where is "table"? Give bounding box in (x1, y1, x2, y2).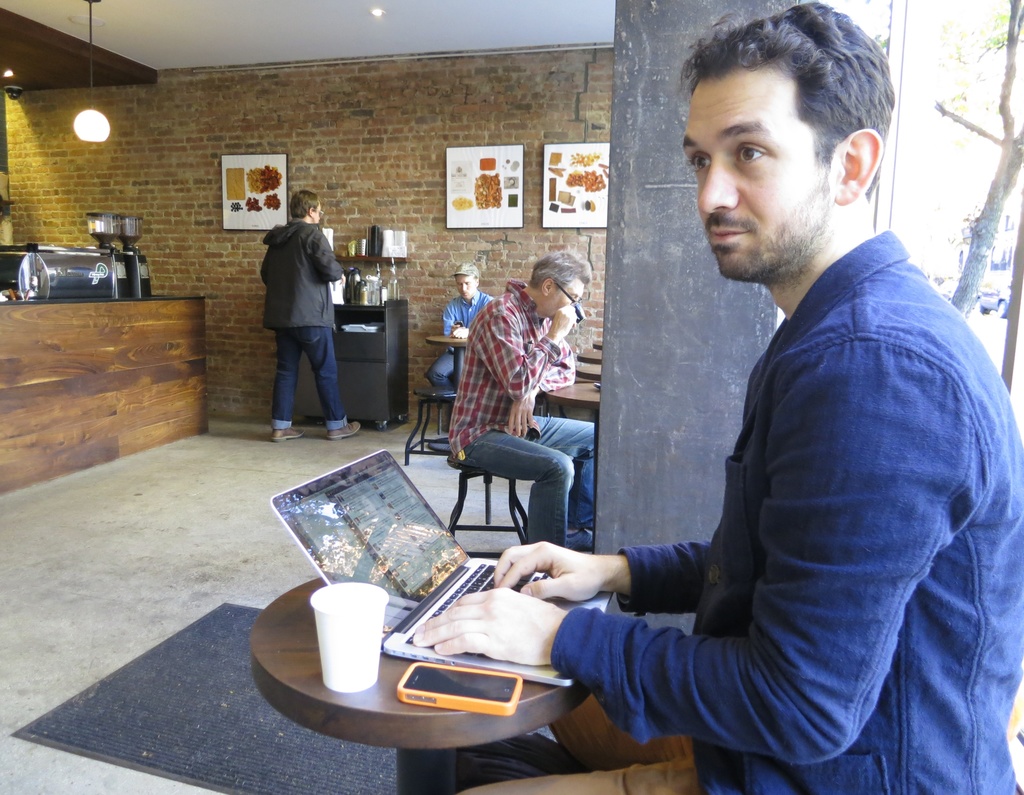
(591, 337, 602, 344).
